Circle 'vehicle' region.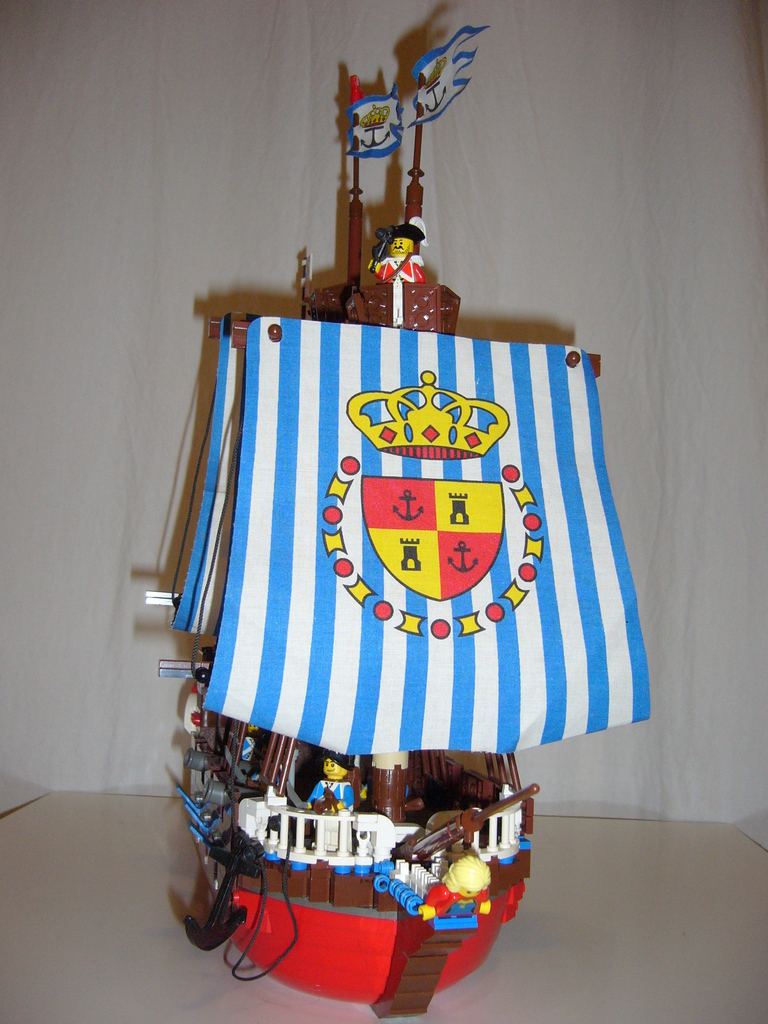
Region: x1=136 y1=20 x2=660 y2=1023.
